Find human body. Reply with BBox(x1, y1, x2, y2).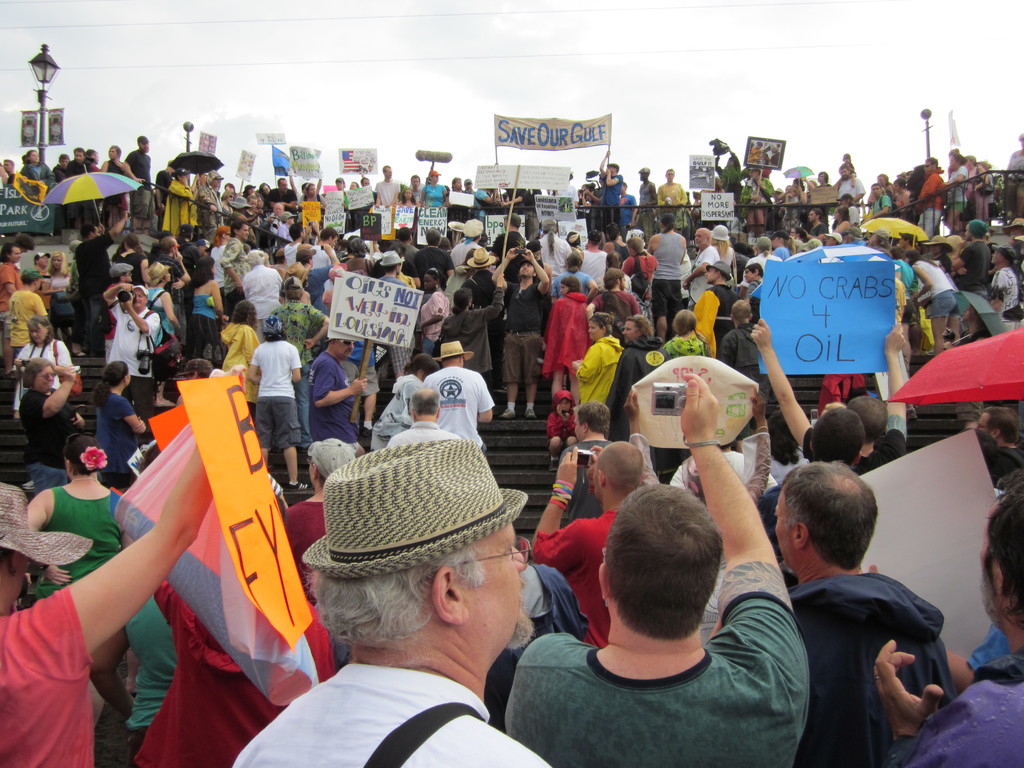
BBox(221, 221, 252, 317).
